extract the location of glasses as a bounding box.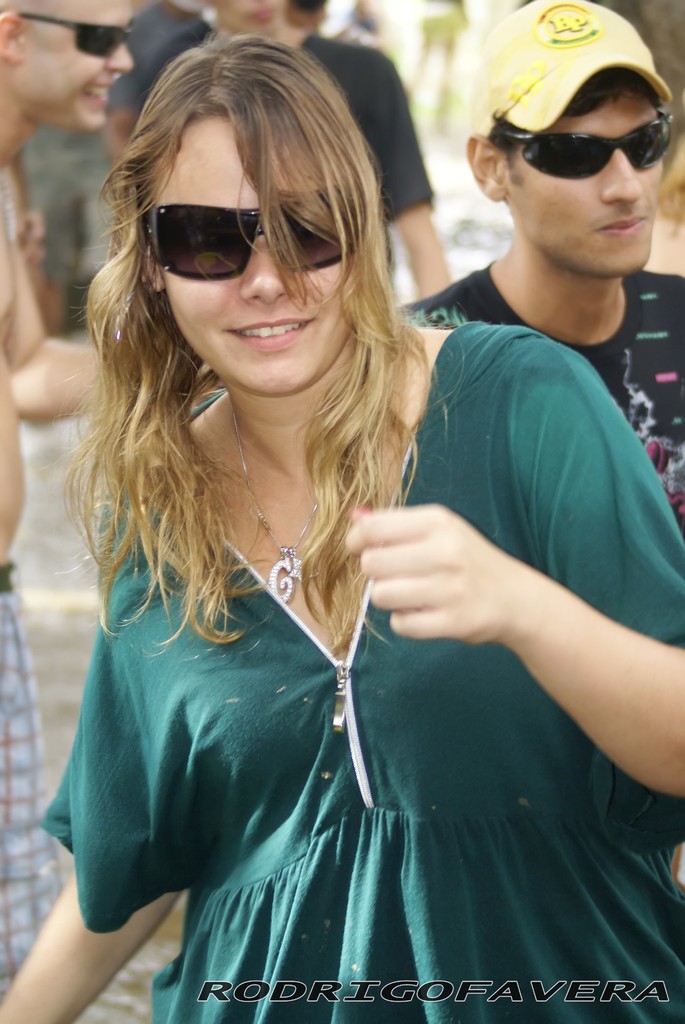
l=21, t=12, r=136, b=59.
